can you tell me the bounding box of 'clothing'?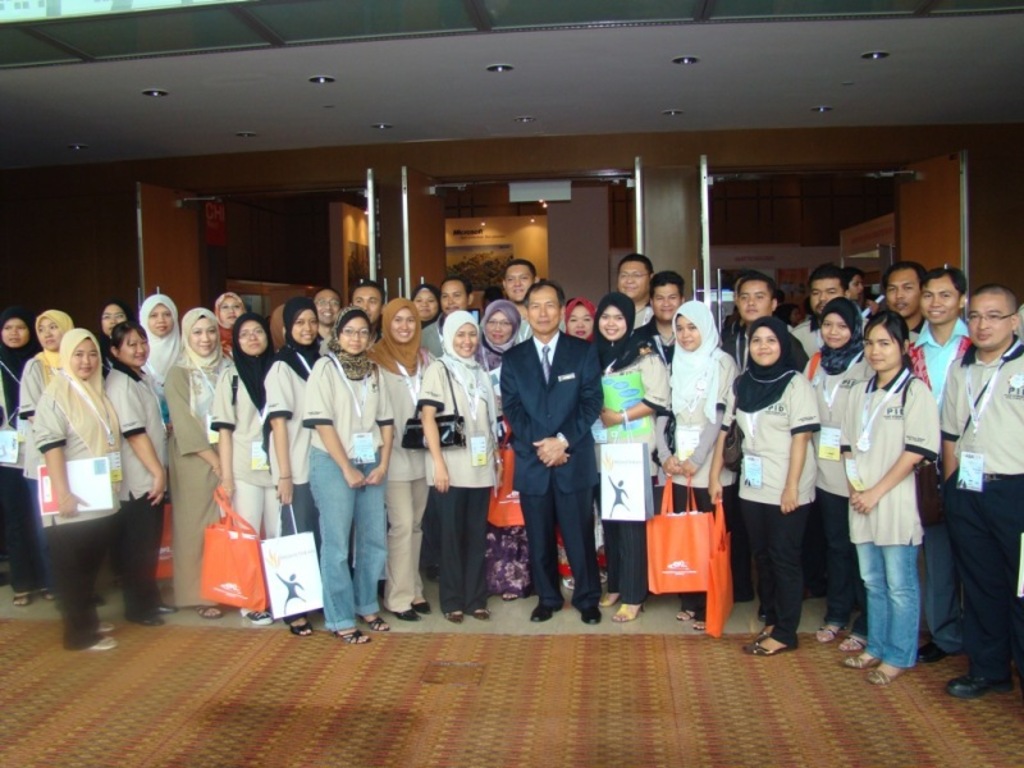
x1=0 y1=349 x2=19 y2=545.
